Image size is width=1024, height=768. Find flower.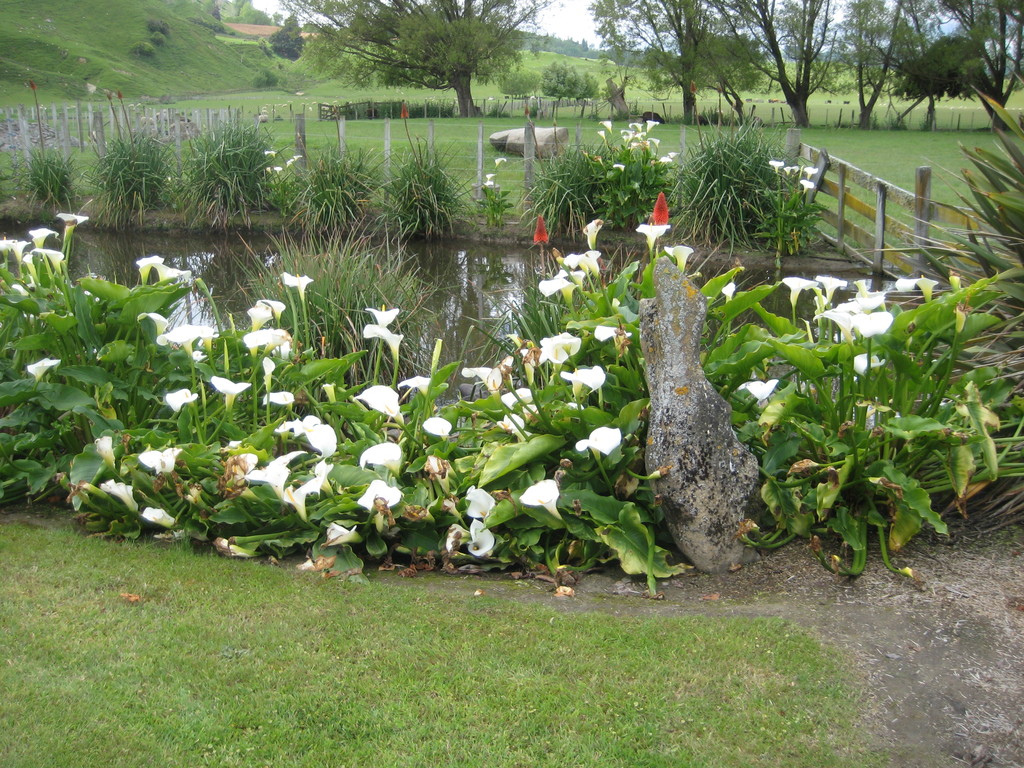
crop(495, 413, 528, 438).
